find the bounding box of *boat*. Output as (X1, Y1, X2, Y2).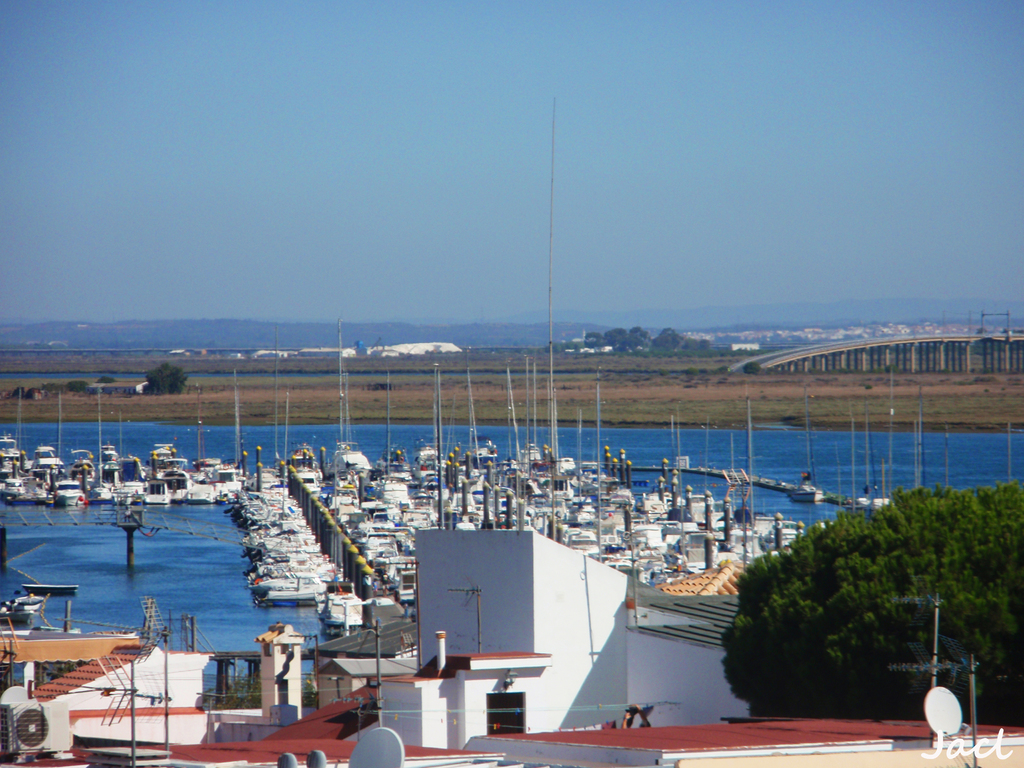
(348, 510, 403, 536).
